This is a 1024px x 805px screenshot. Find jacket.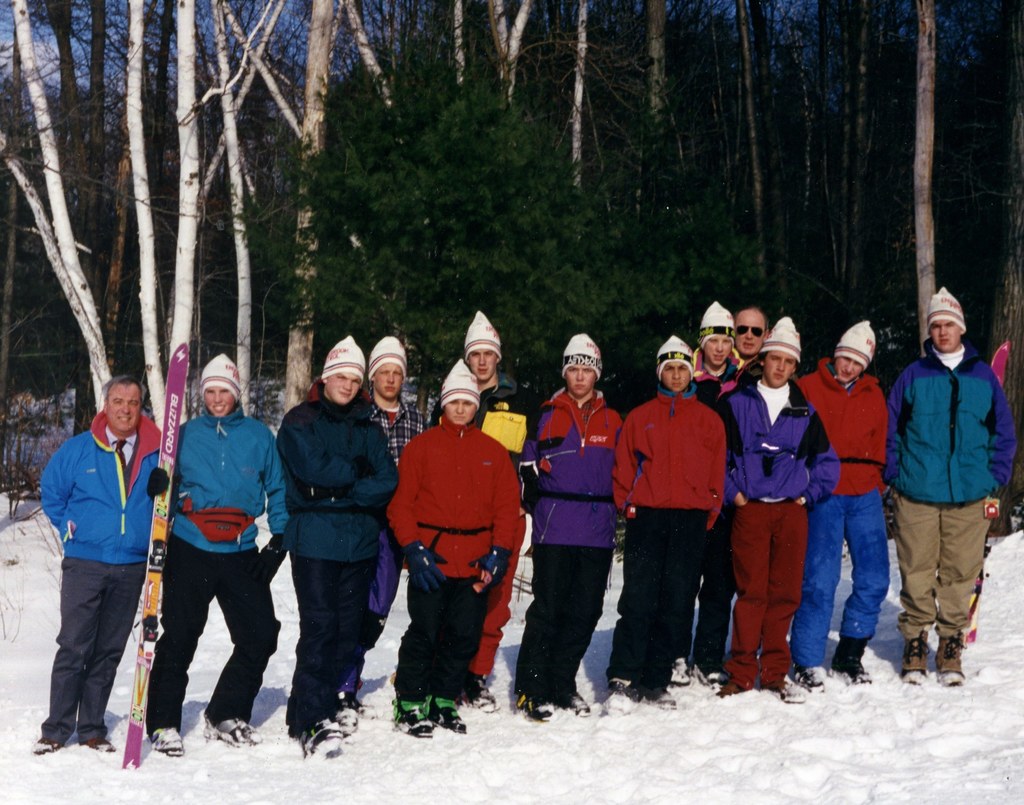
Bounding box: select_region(38, 408, 163, 560).
